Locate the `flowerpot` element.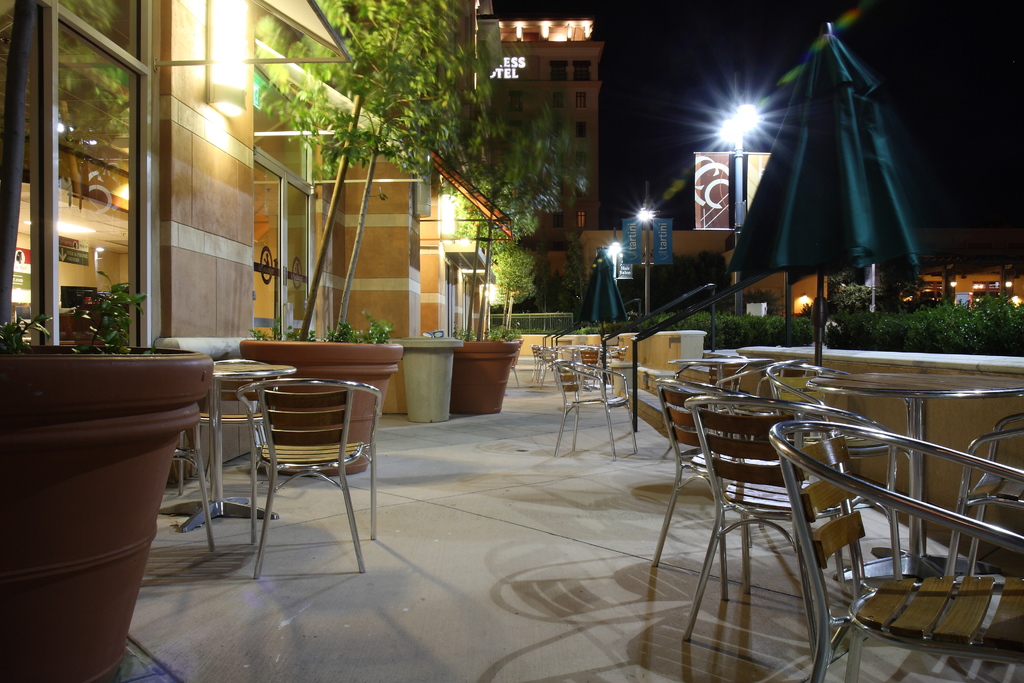
Element bbox: x1=238, y1=339, x2=403, y2=477.
